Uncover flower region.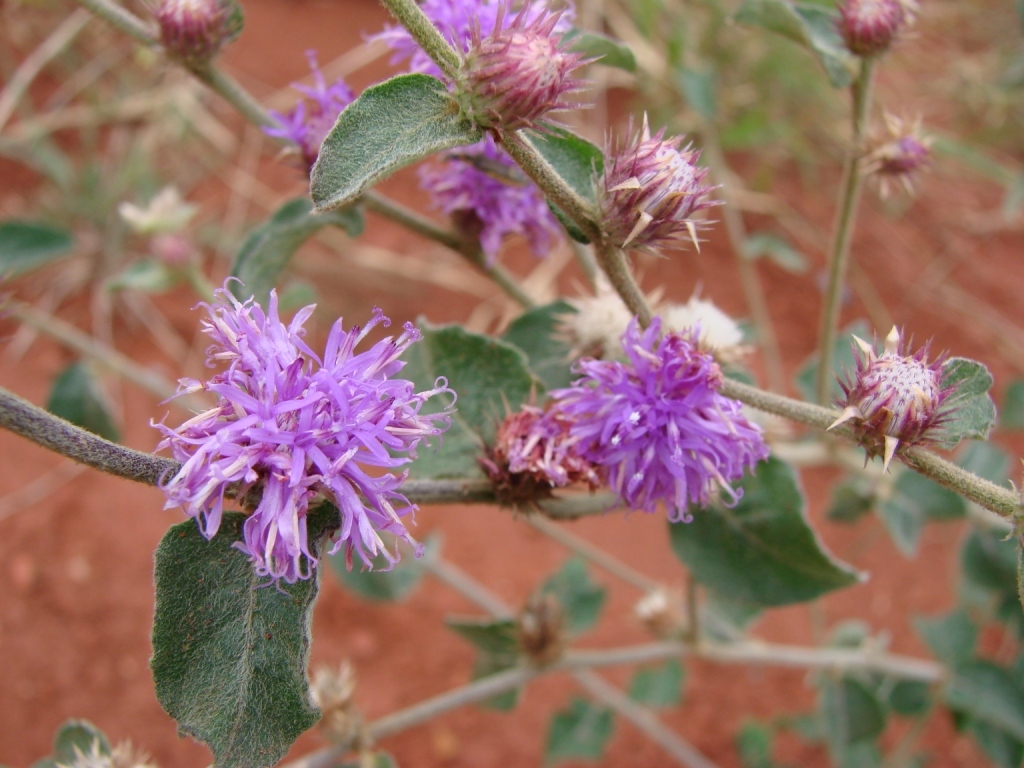
Uncovered: rect(837, 324, 963, 470).
